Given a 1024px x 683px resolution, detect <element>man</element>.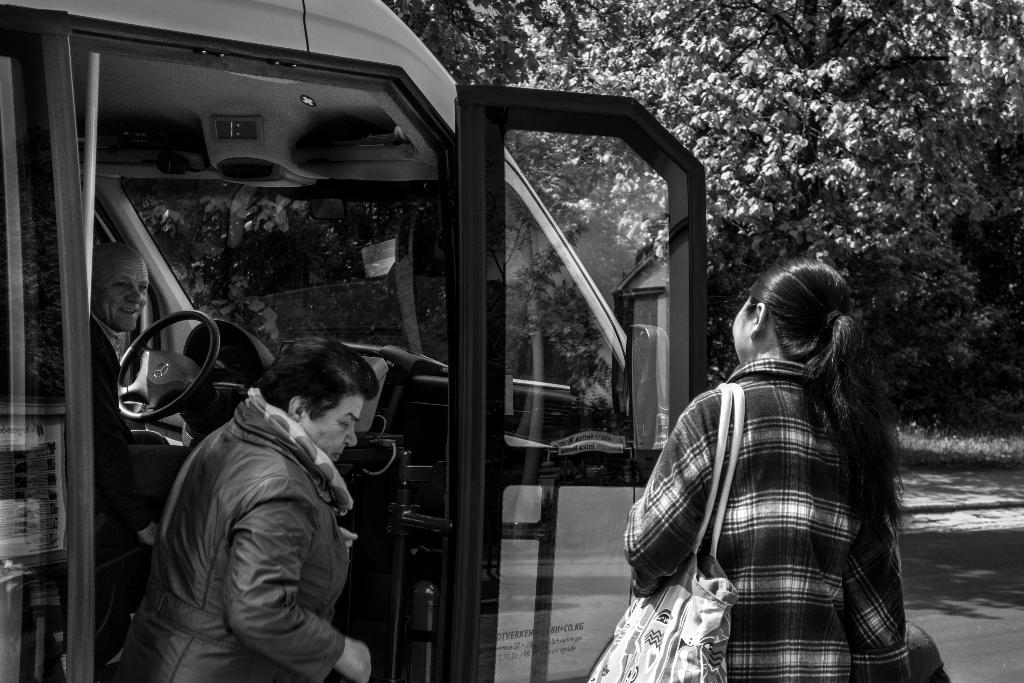
107,312,388,676.
